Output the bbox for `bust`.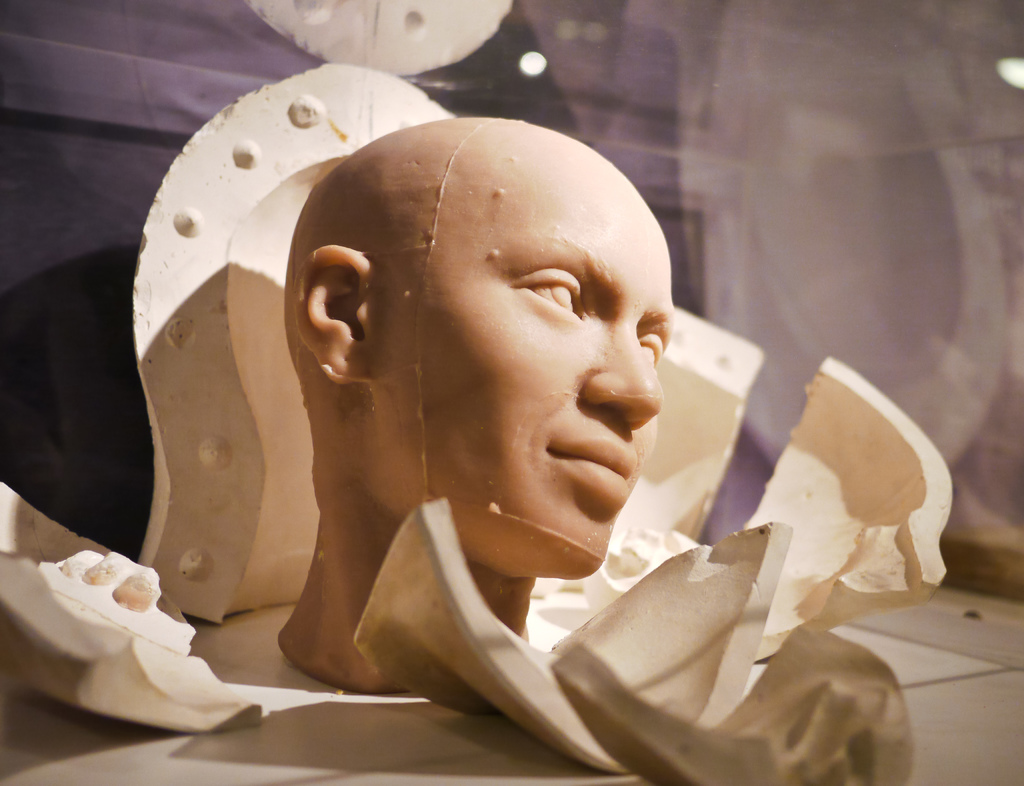
[275, 113, 669, 704].
